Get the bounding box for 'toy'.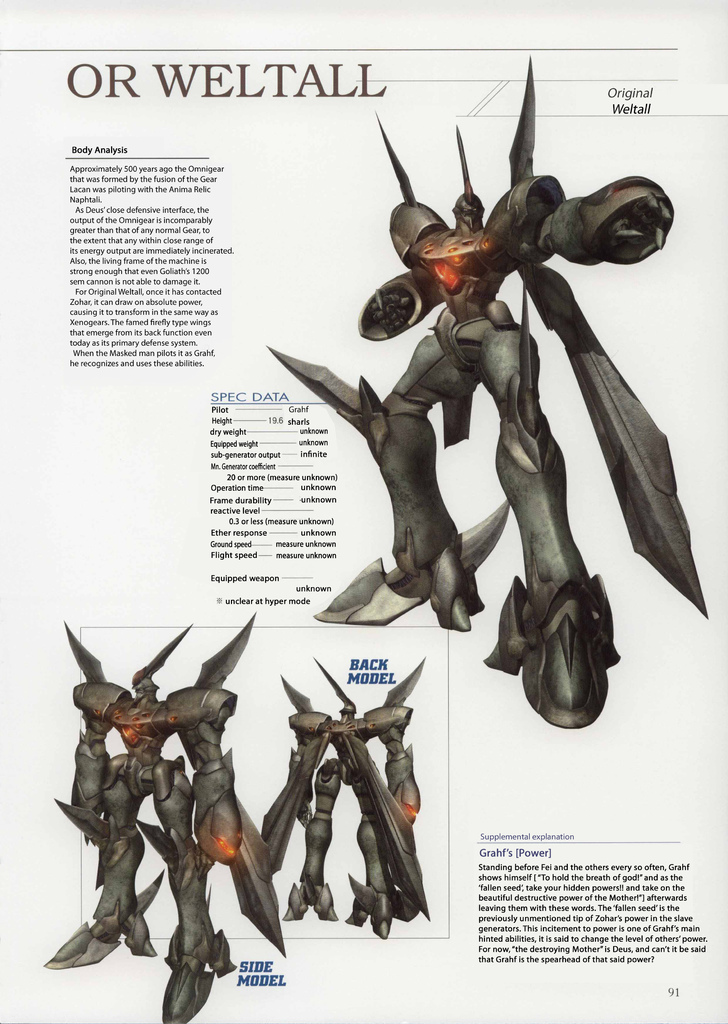
(x1=44, y1=620, x2=285, y2=1023).
